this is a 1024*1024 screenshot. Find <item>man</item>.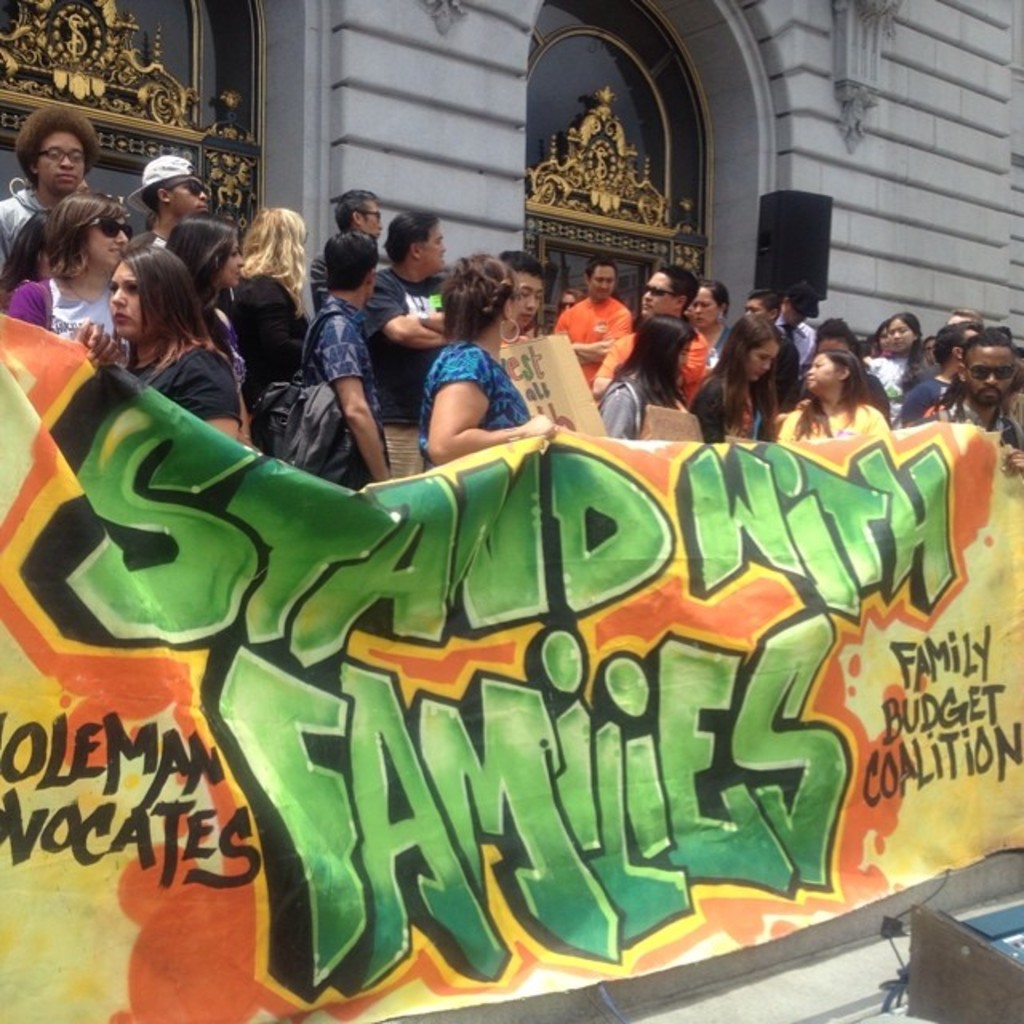
Bounding box: region(310, 187, 381, 315).
